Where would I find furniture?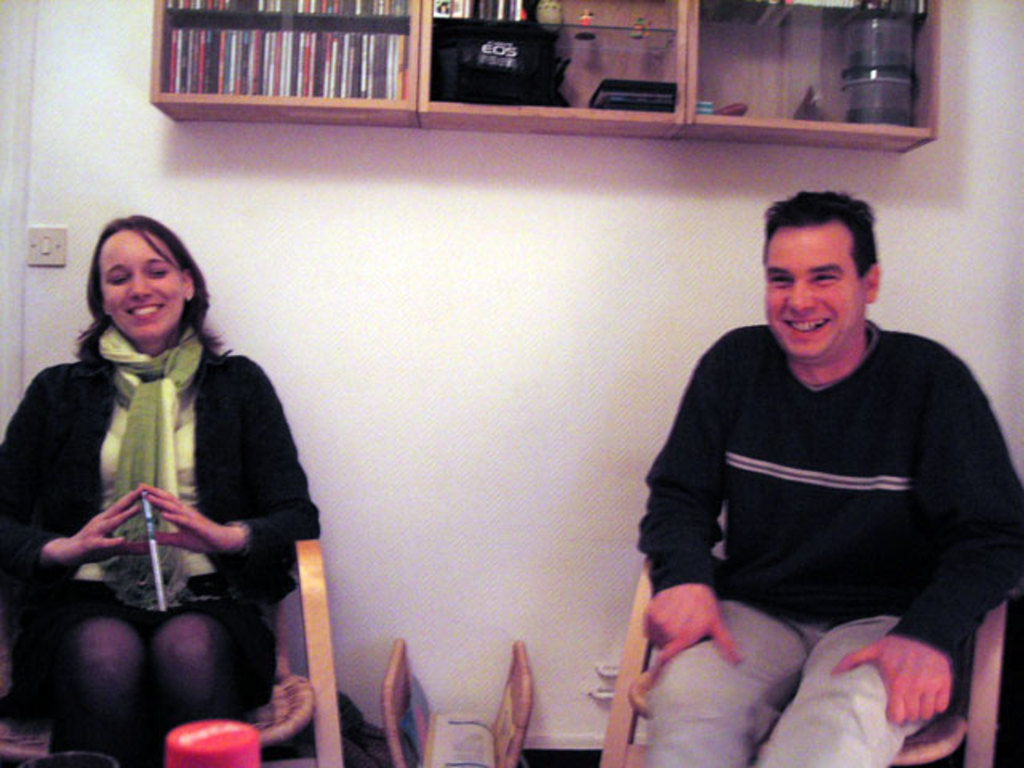
At <bbox>0, 534, 346, 766</bbox>.
